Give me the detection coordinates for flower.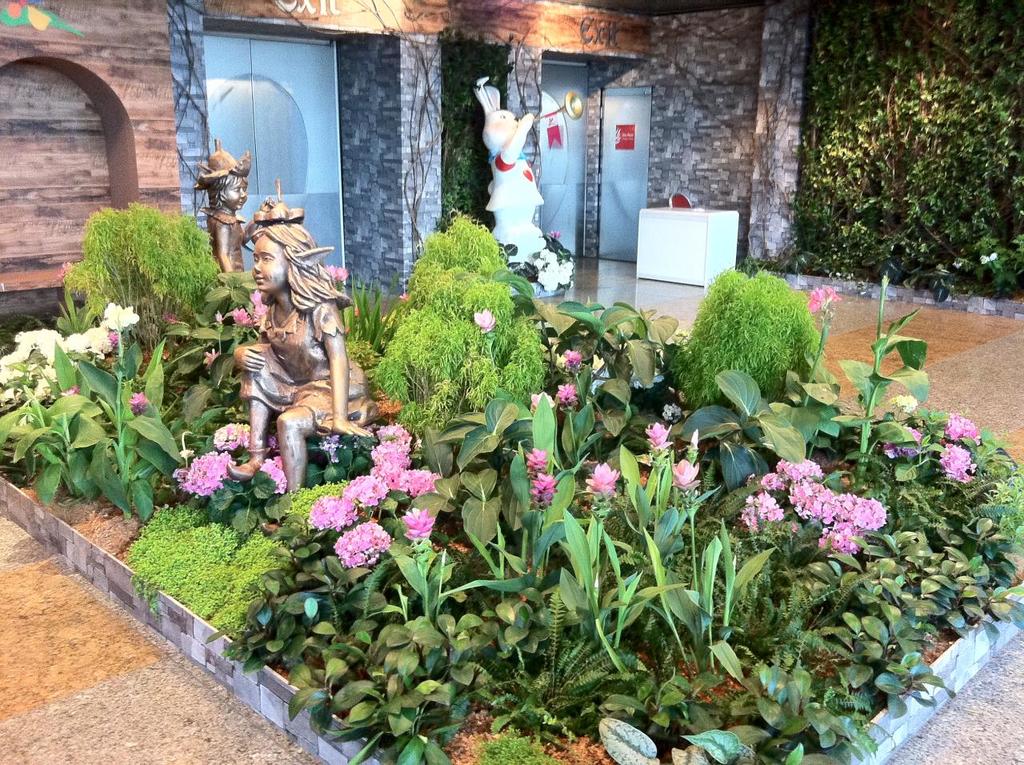
(978,251,998,264).
